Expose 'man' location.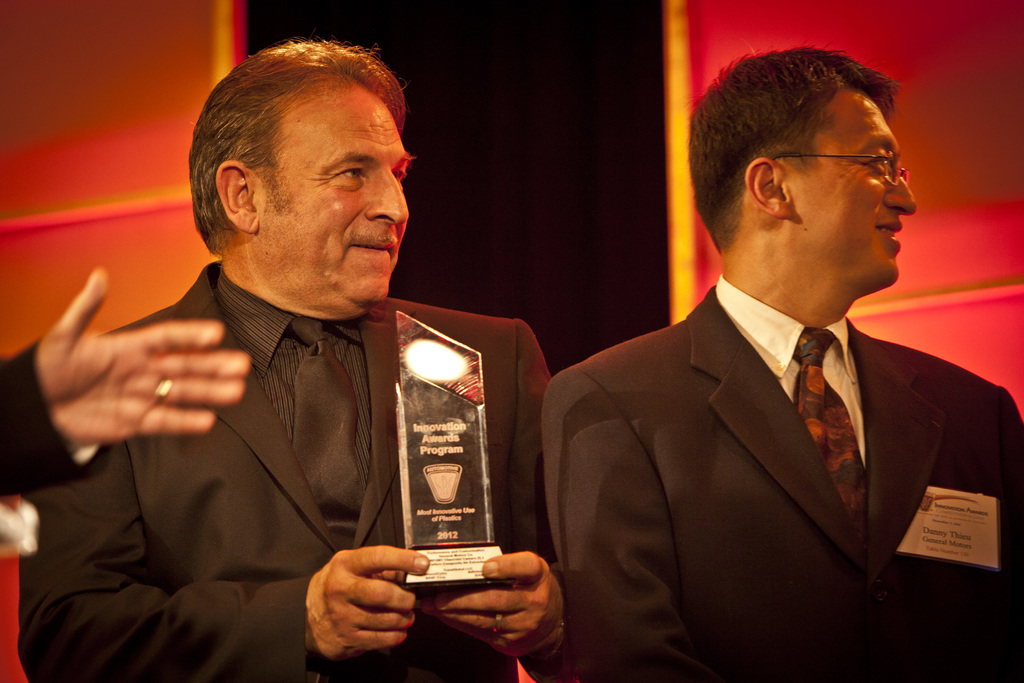
Exposed at [536,36,1023,682].
